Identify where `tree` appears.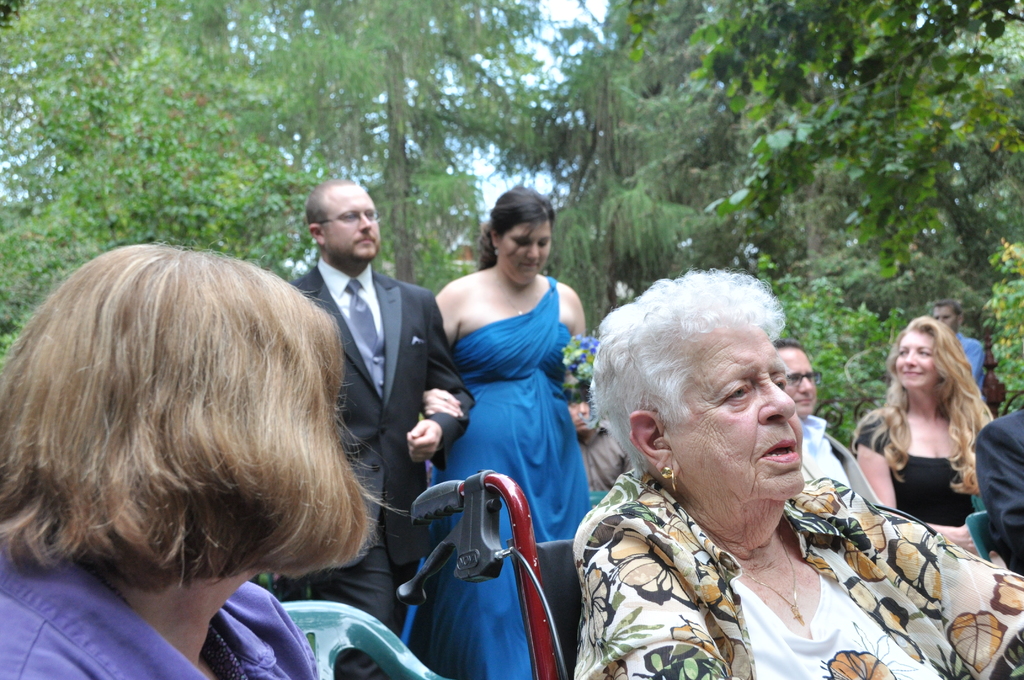
Appears at locate(0, 0, 1023, 446).
